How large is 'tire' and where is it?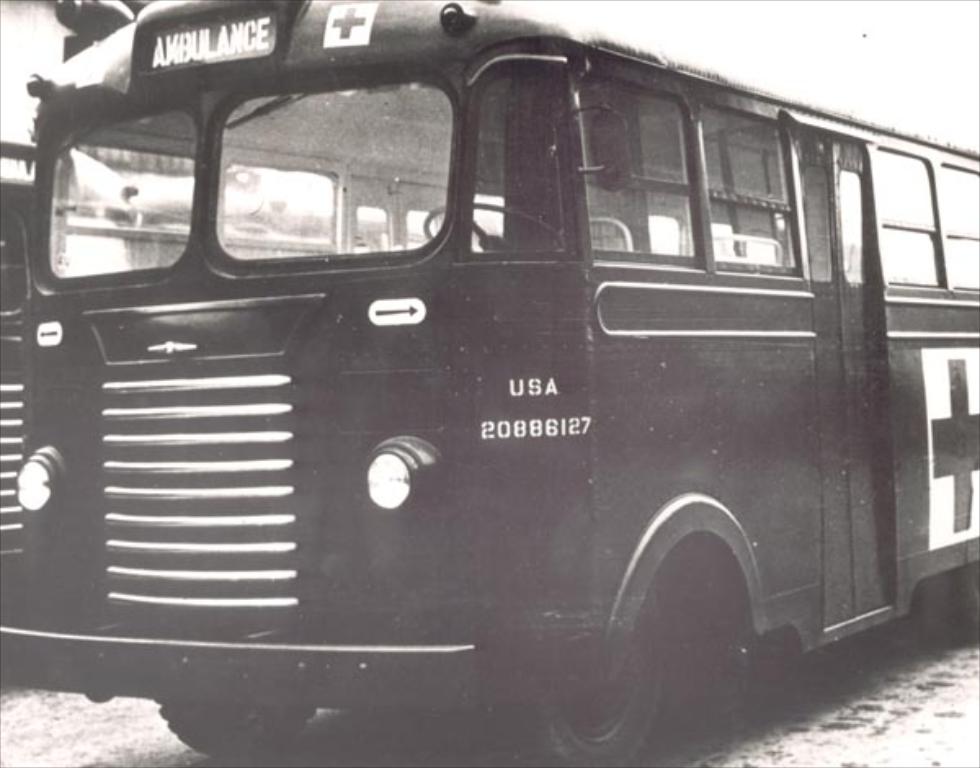
Bounding box: BBox(155, 699, 318, 758).
